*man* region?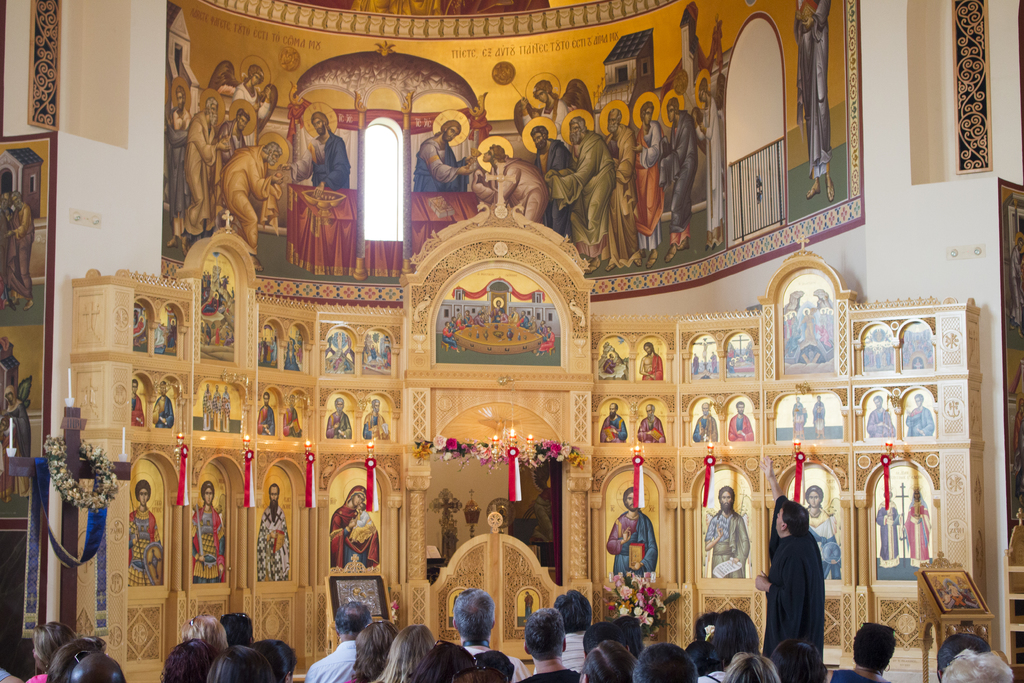
box=[704, 484, 751, 574]
